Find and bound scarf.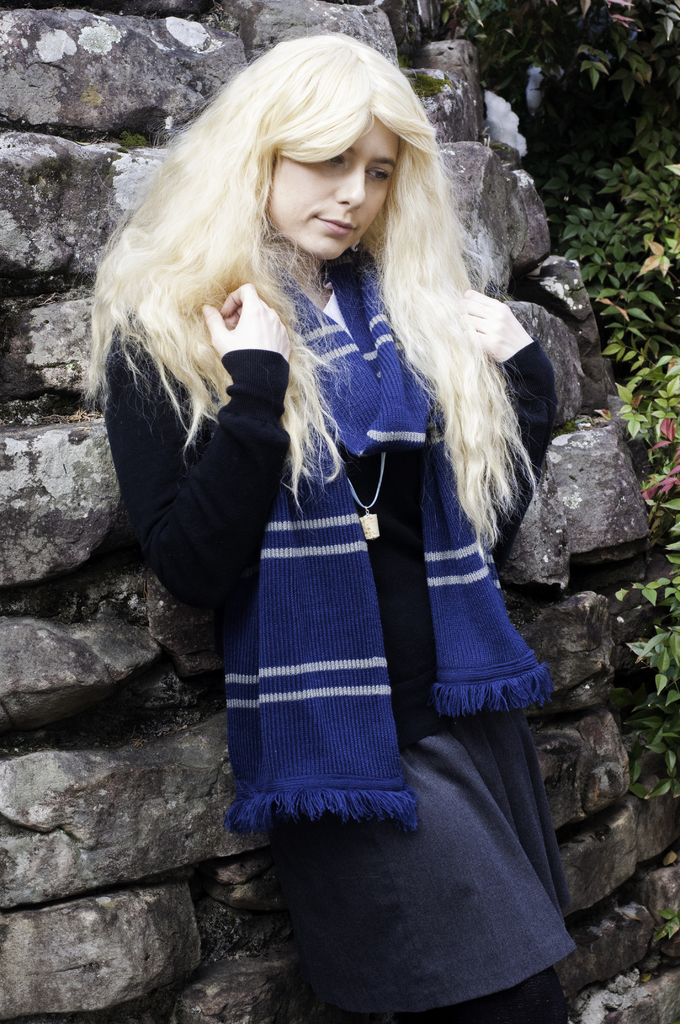
Bound: select_region(231, 246, 553, 836).
